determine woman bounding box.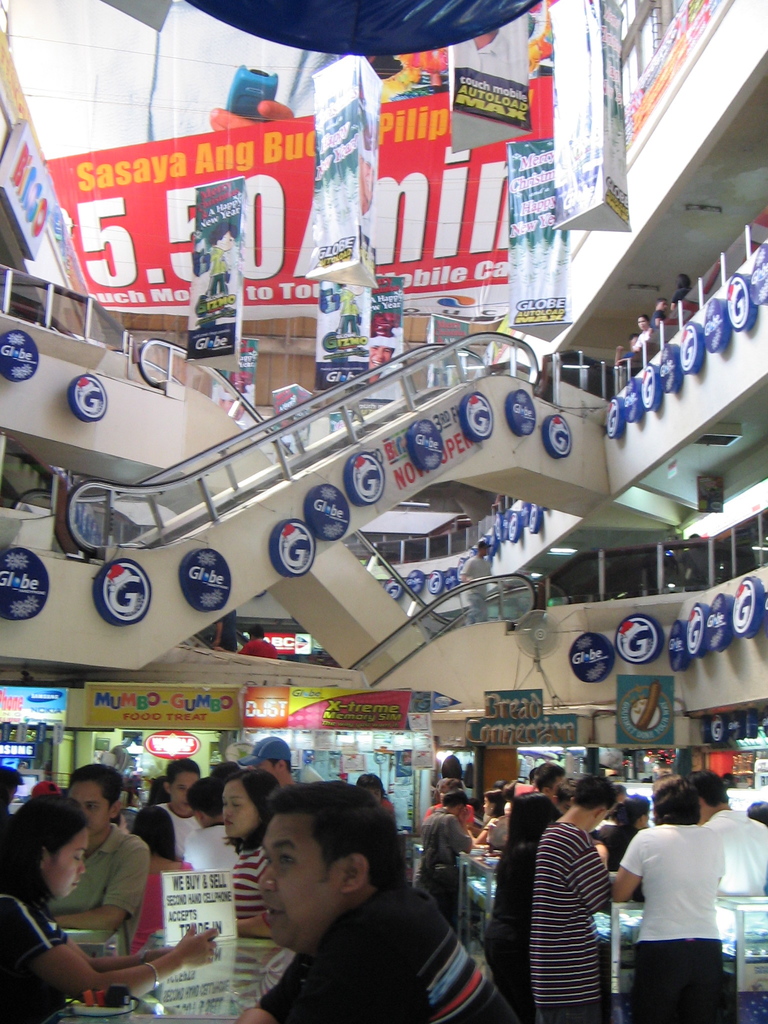
Determined: <box>214,765,285,941</box>.
